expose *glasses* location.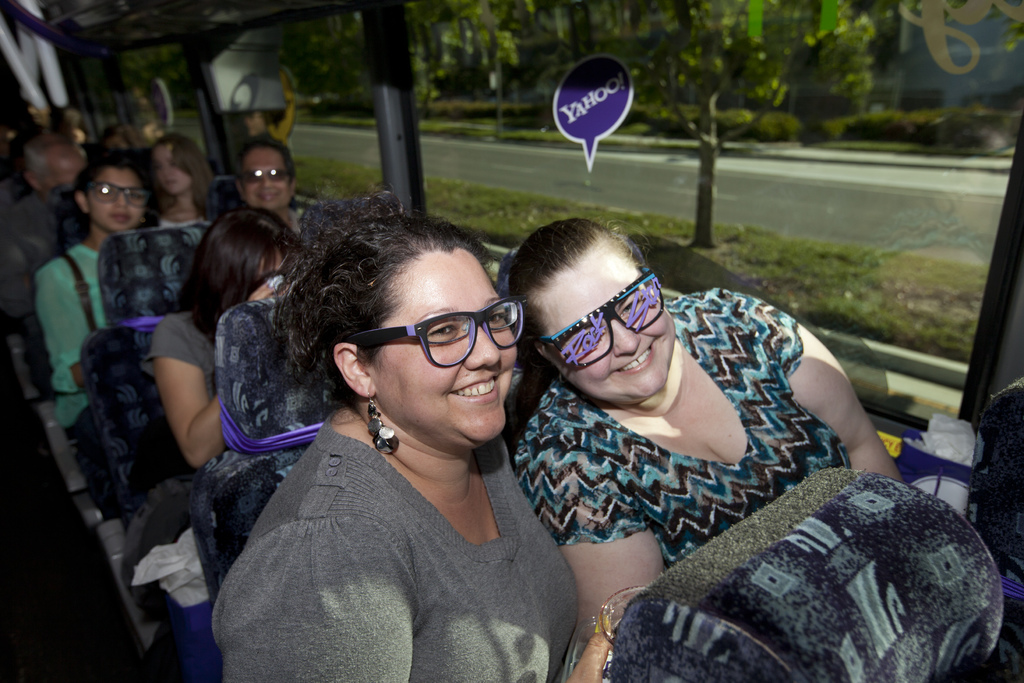
Exposed at [342,302,526,381].
